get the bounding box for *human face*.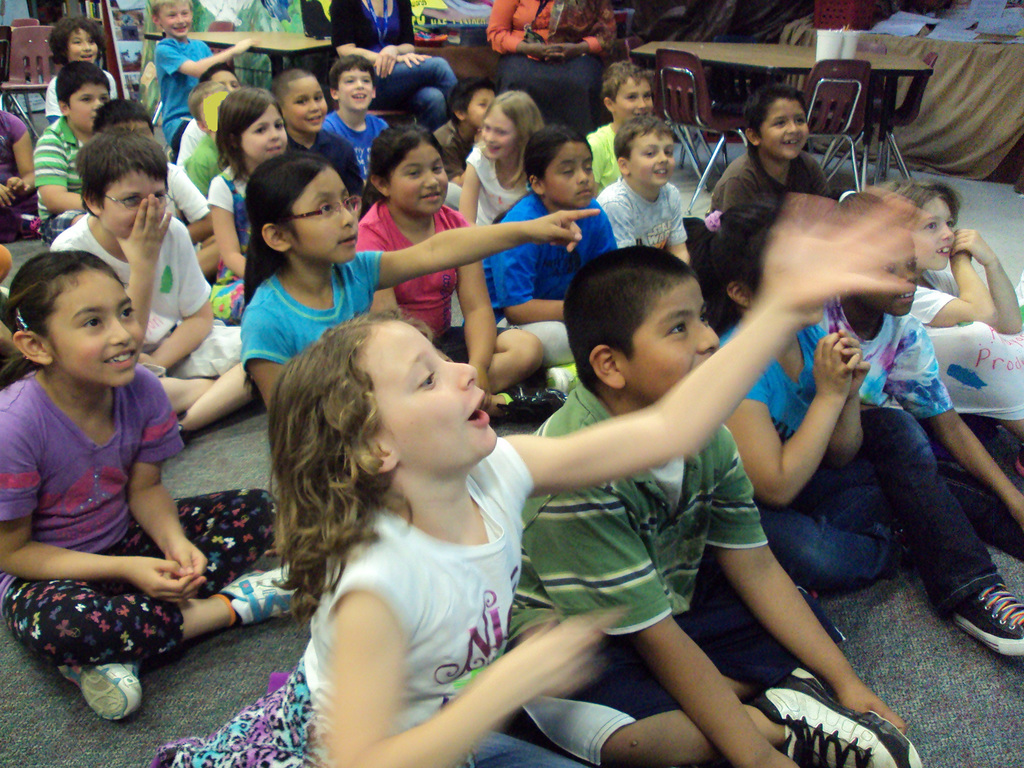
{"x1": 351, "y1": 322, "x2": 495, "y2": 470}.
